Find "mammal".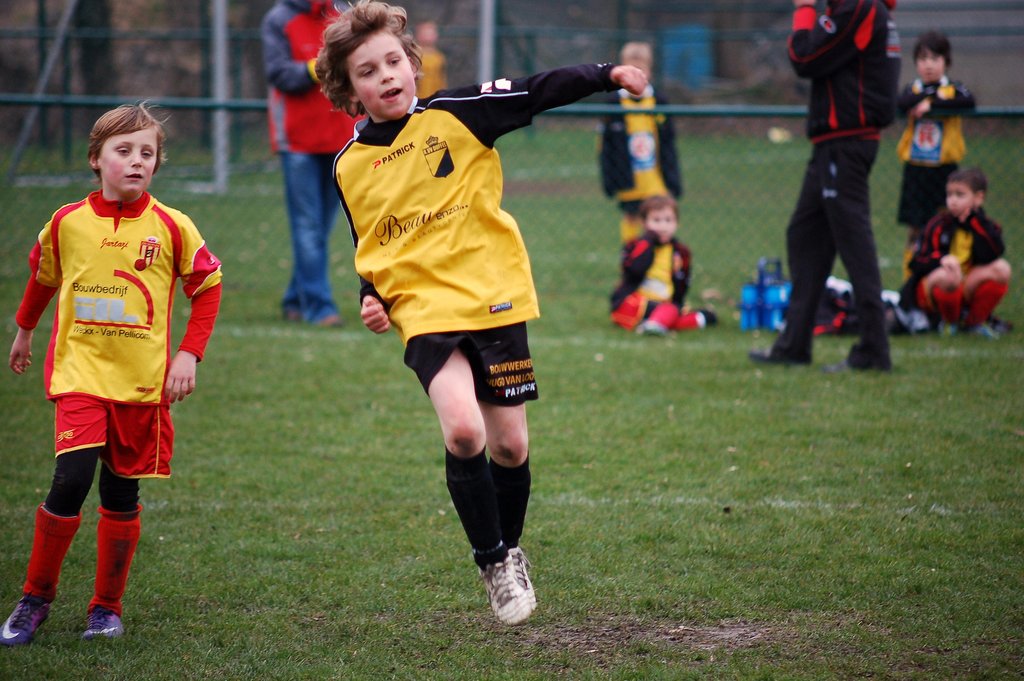
(3,96,217,645).
